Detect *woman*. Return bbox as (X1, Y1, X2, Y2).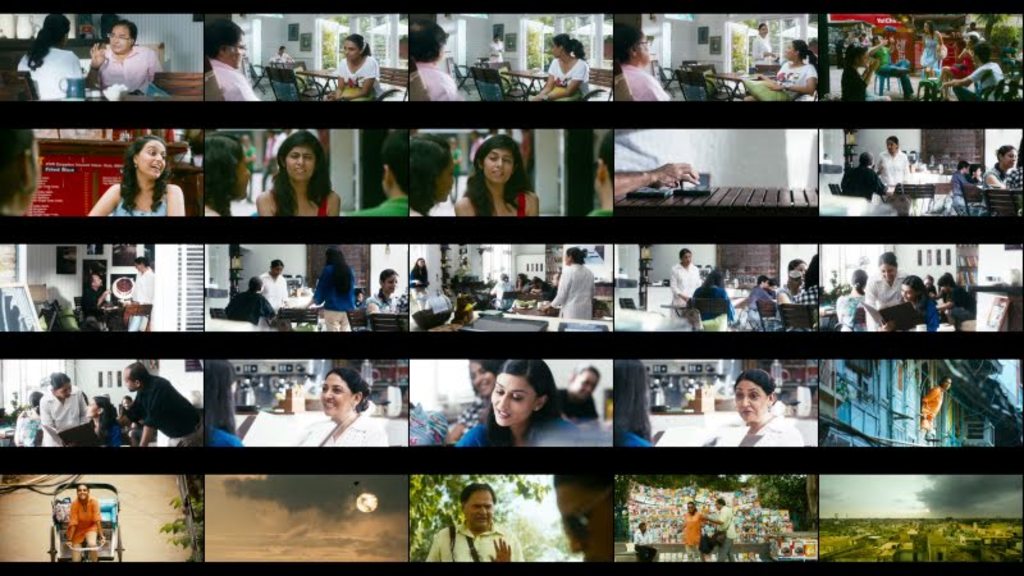
(831, 270, 865, 335).
